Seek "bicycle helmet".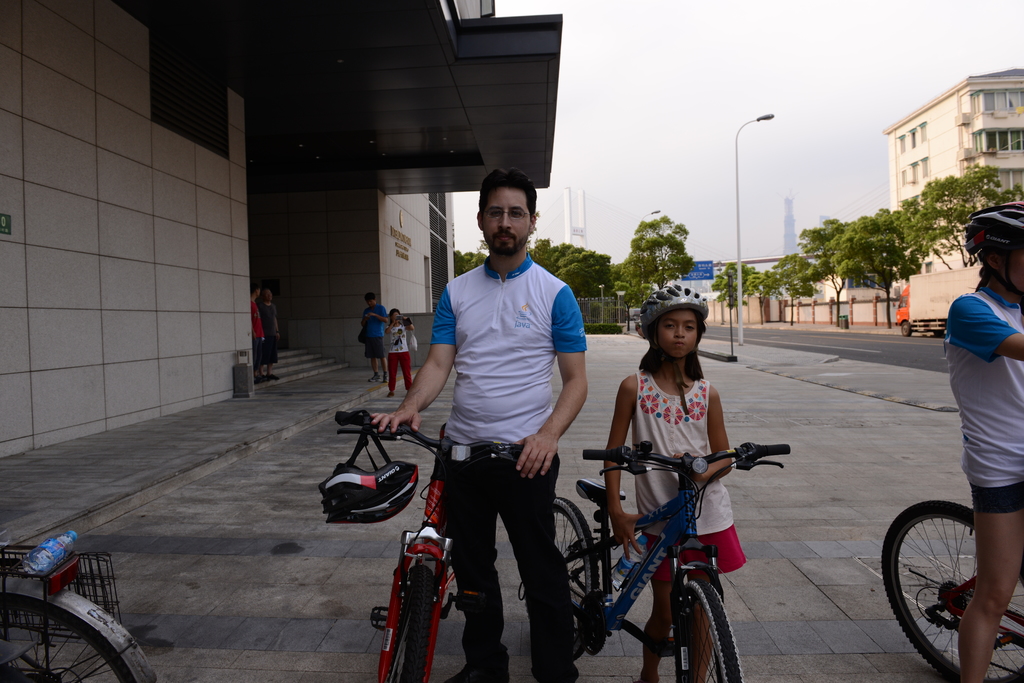
left=323, top=461, right=419, bottom=521.
